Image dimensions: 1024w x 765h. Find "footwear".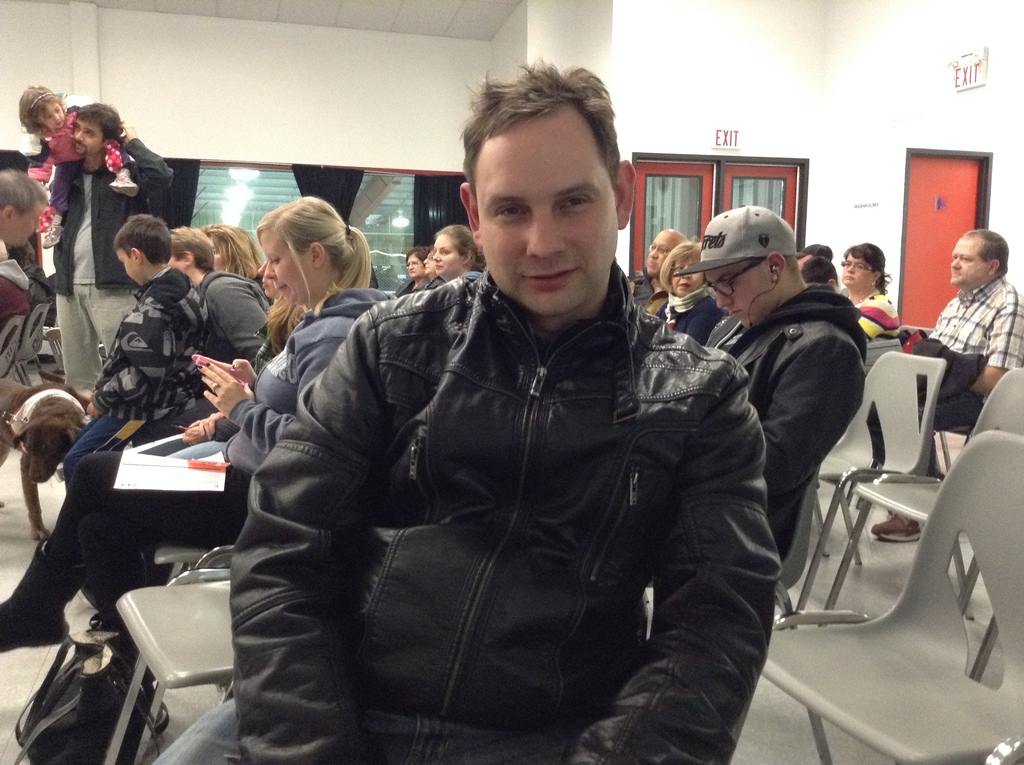
bbox=(0, 540, 86, 650).
